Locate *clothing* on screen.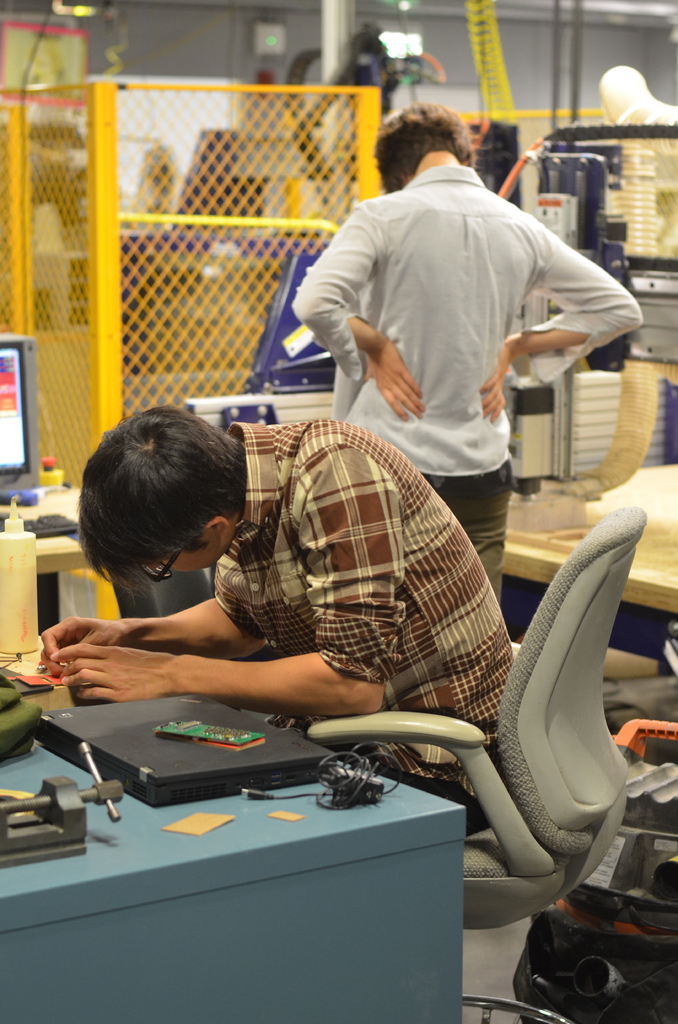
On screen at [x1=78, y1=417, x2=513, y2=737].
